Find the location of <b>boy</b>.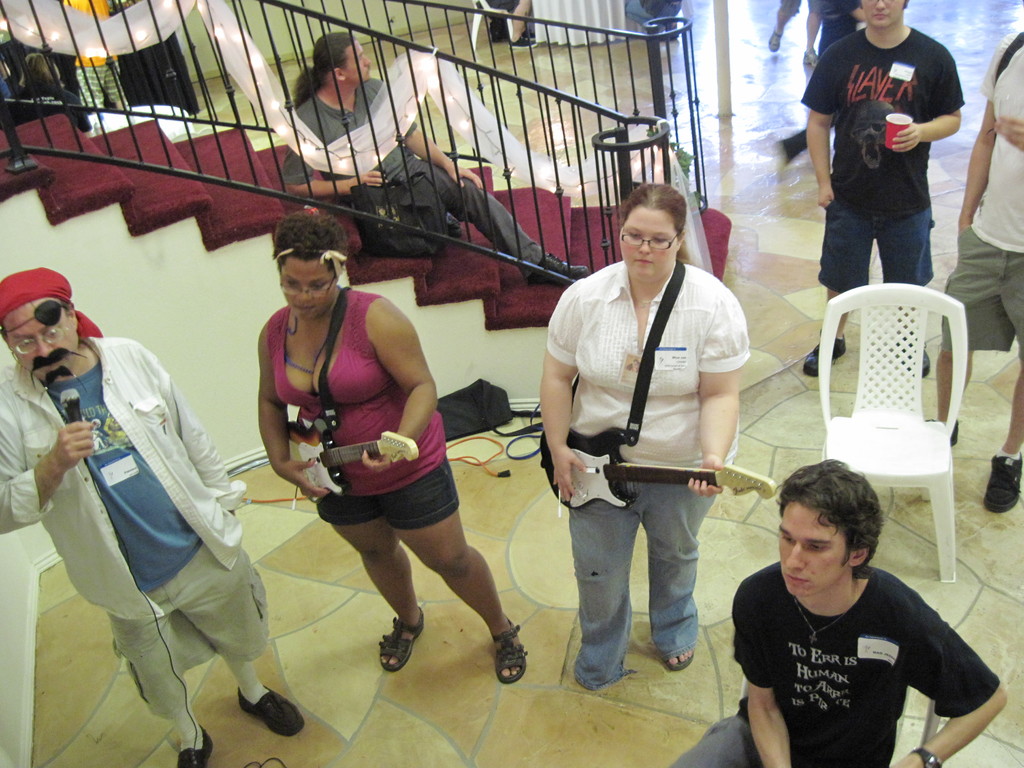
Location: bbox=[800, 0, 964, 376].
